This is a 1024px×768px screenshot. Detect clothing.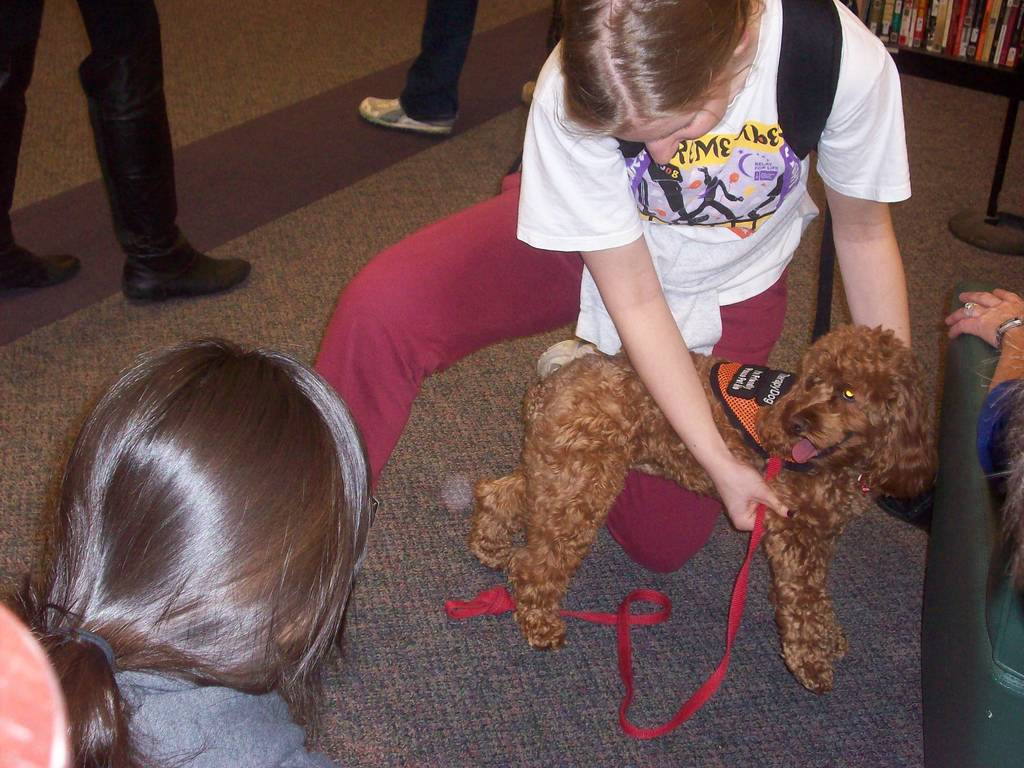
box=[392, 0, 479, 129].
